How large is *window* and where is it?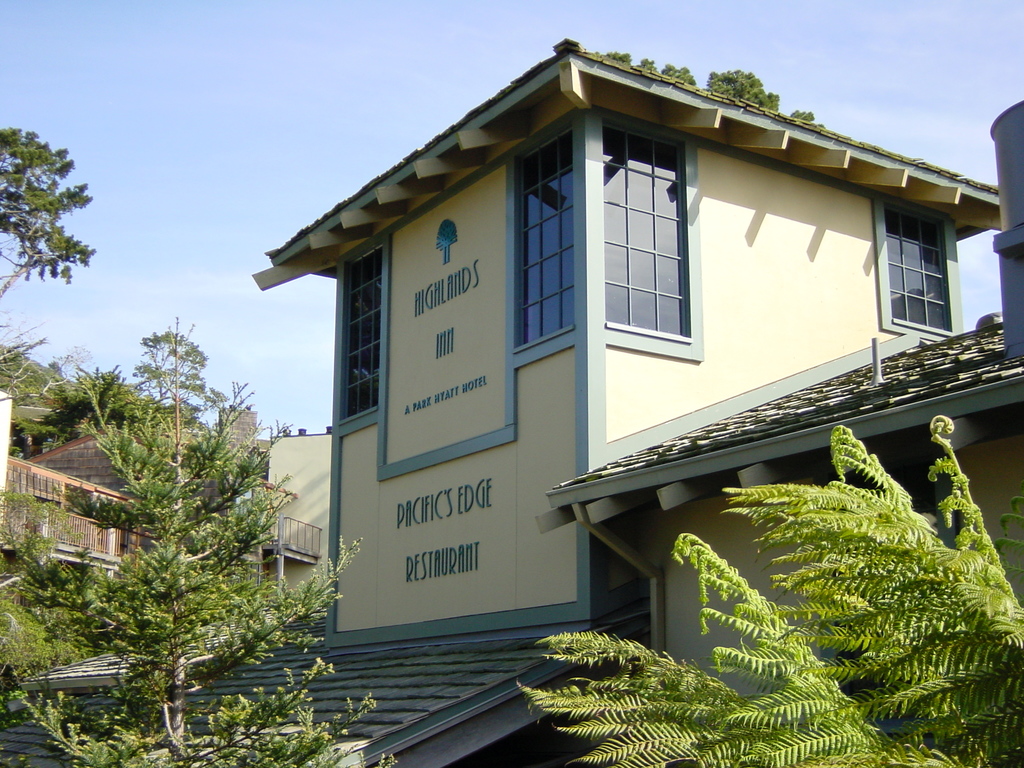
Bounding box: <region>511, 129, 575, 349</region>.
